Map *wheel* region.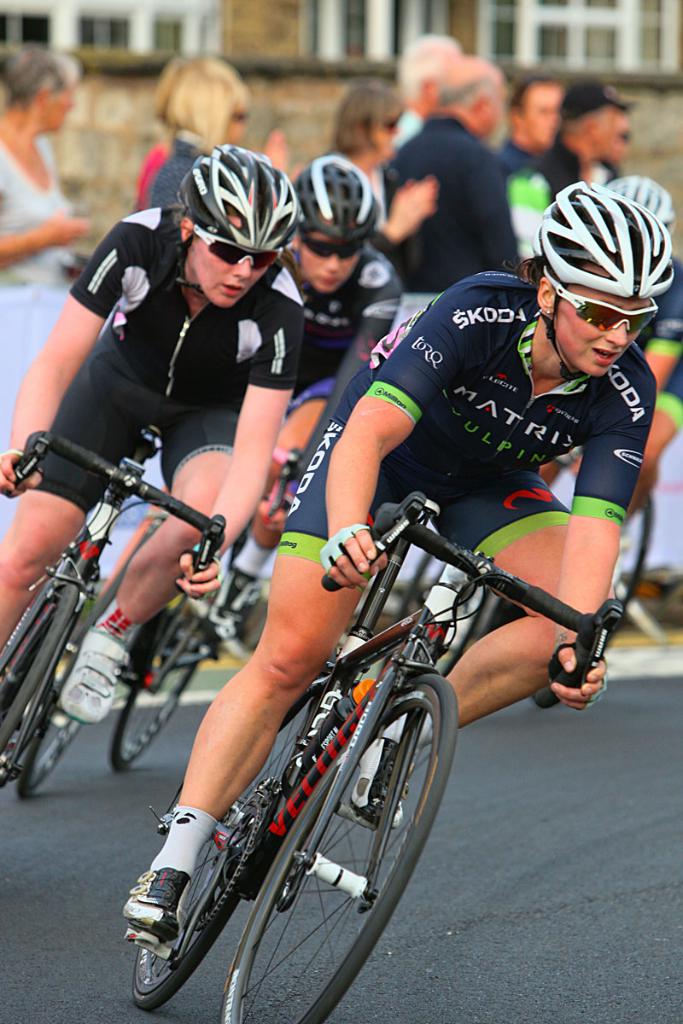
Mapped to [15, 595, 92, 798].
